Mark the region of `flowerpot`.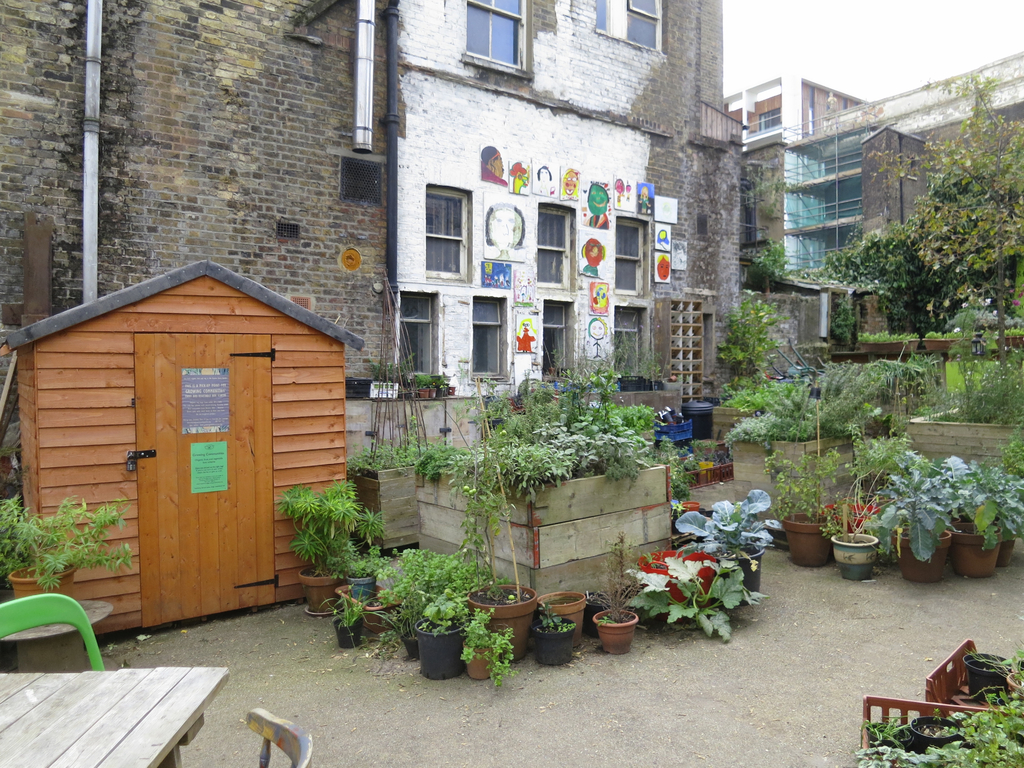
Region: select_region(409, 620, 478, 689).
